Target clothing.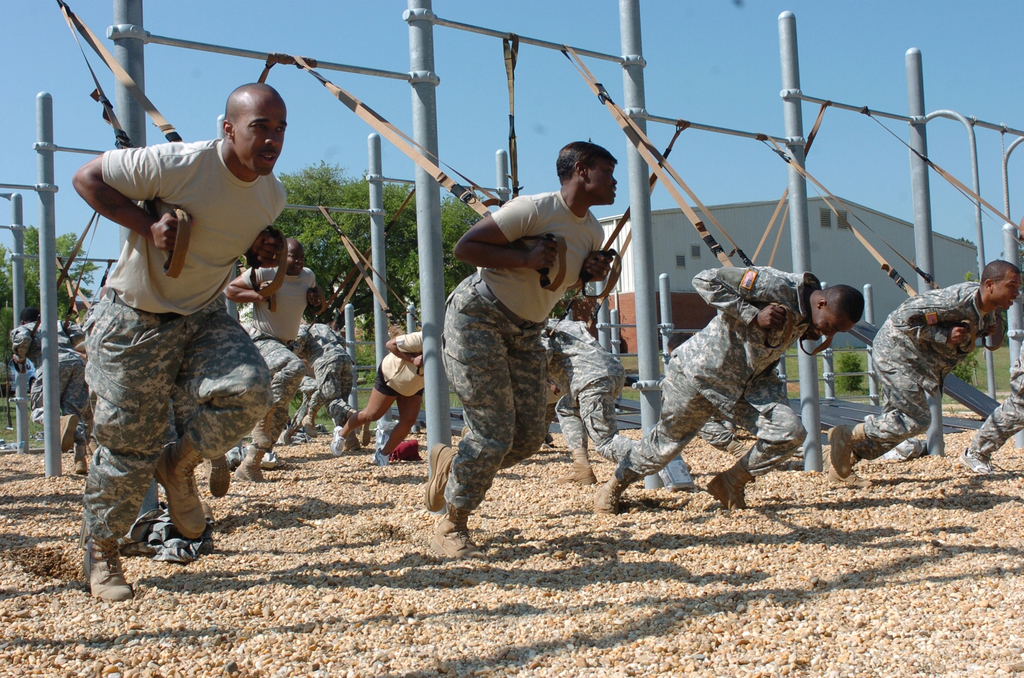
Target region: 101 136 271 547.
